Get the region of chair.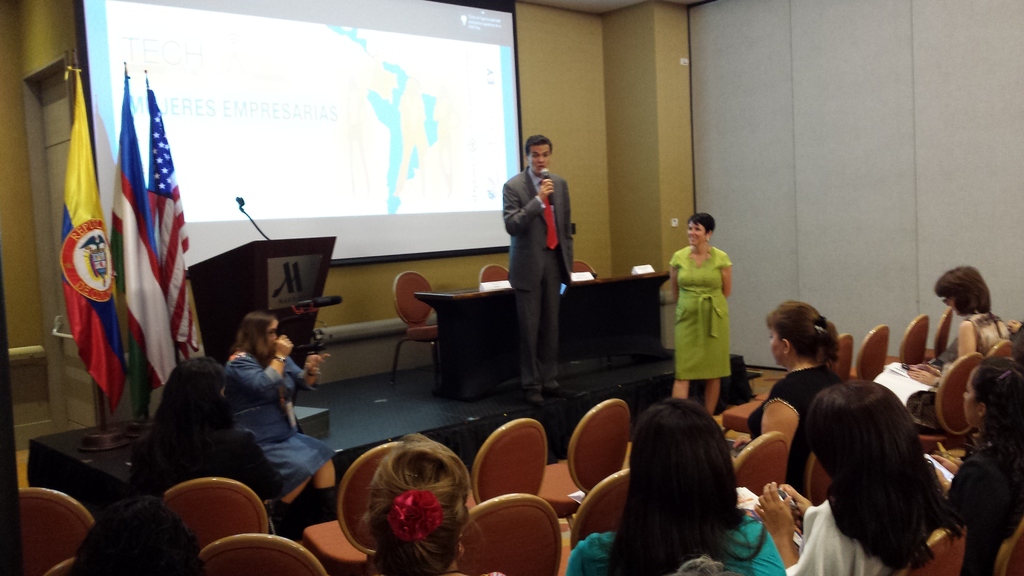
x1=572 y1=259 x2=604 y2=276.
